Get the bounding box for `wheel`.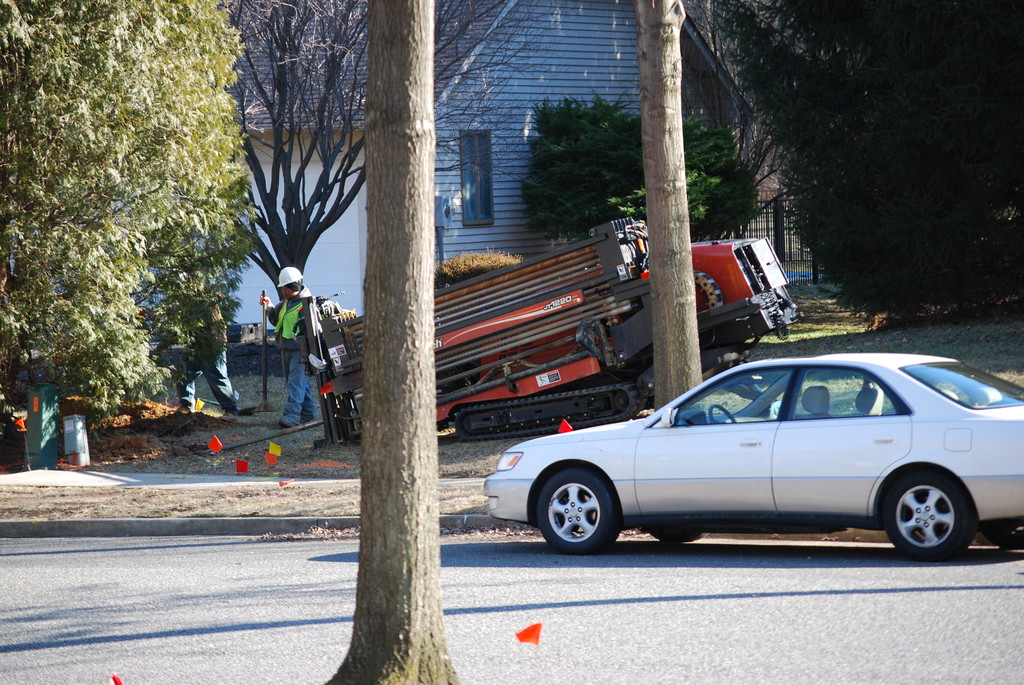
left=648, top=530, right=710, bottom=547.
